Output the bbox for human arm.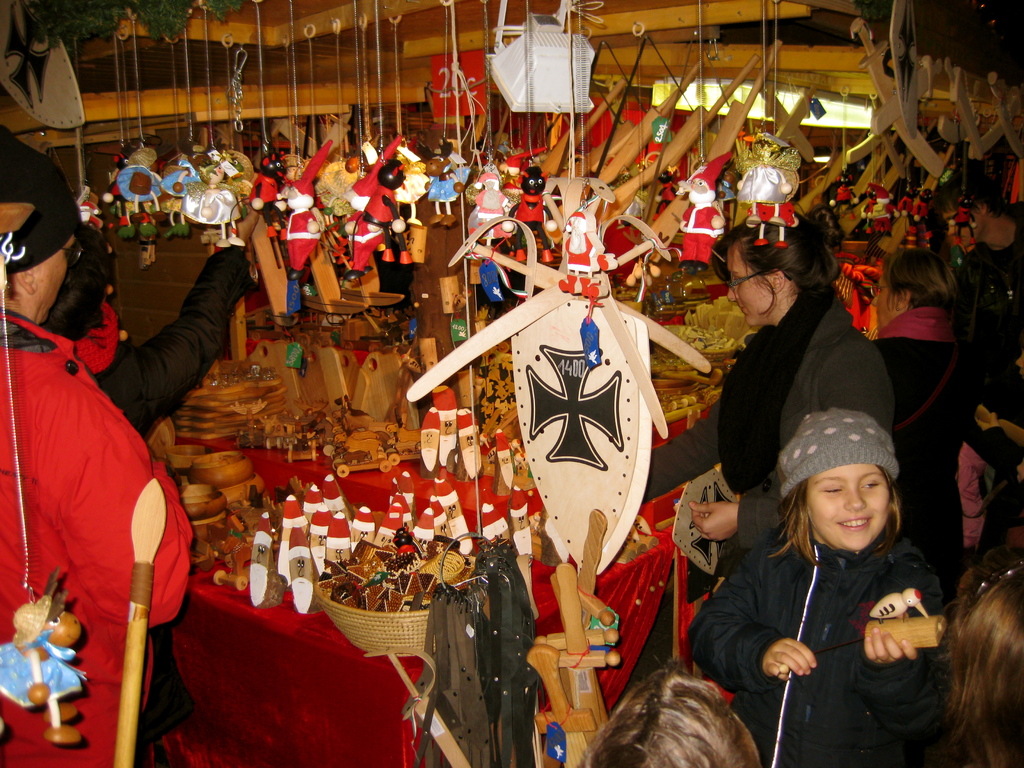
rect(691, 556, 812, 695).
